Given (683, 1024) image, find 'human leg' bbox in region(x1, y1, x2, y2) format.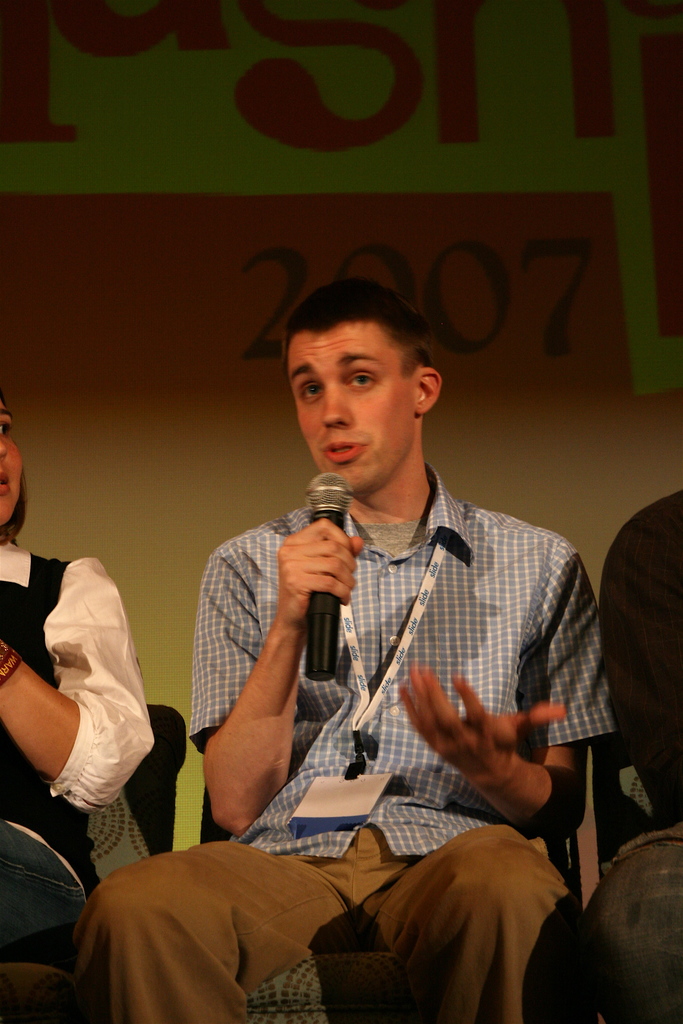
region(0, 804, 79, 975).
